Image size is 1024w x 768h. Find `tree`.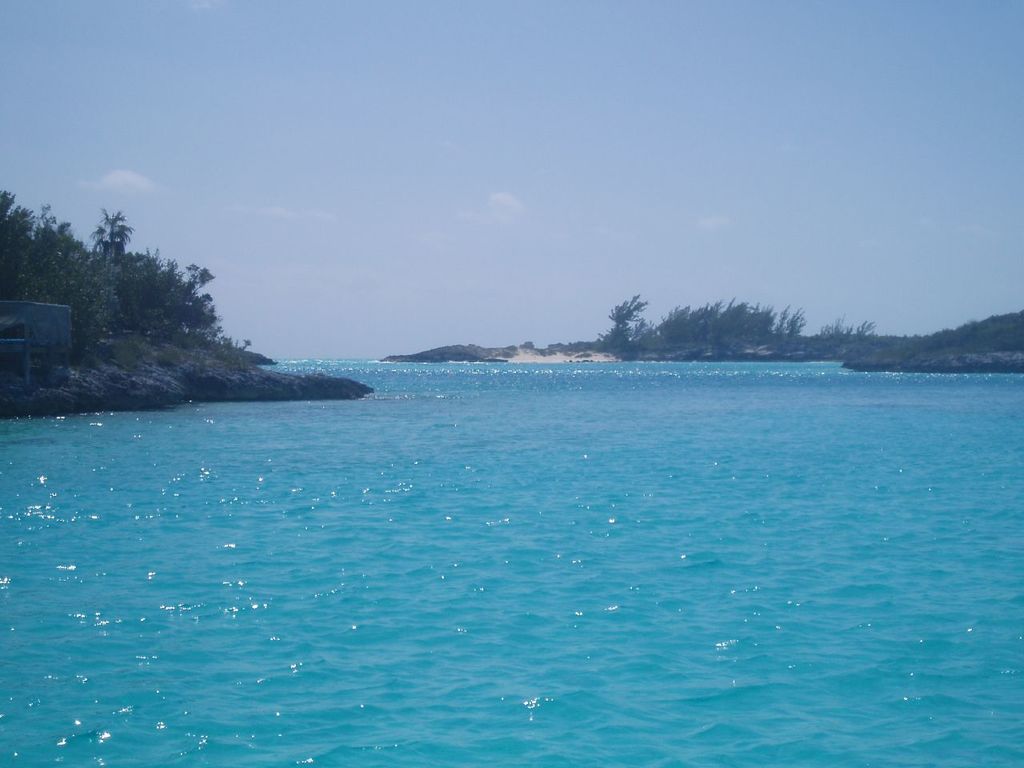
bbox=(820, 316, 878, 344).
